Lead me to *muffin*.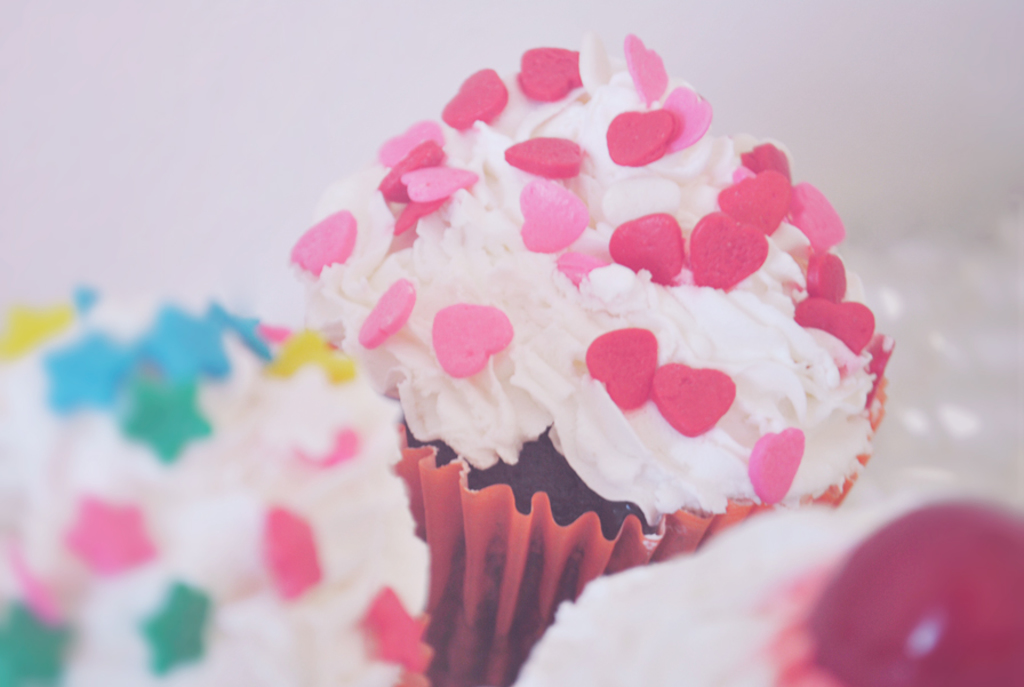
Lead to rect(510, 487, 1023, 686).
